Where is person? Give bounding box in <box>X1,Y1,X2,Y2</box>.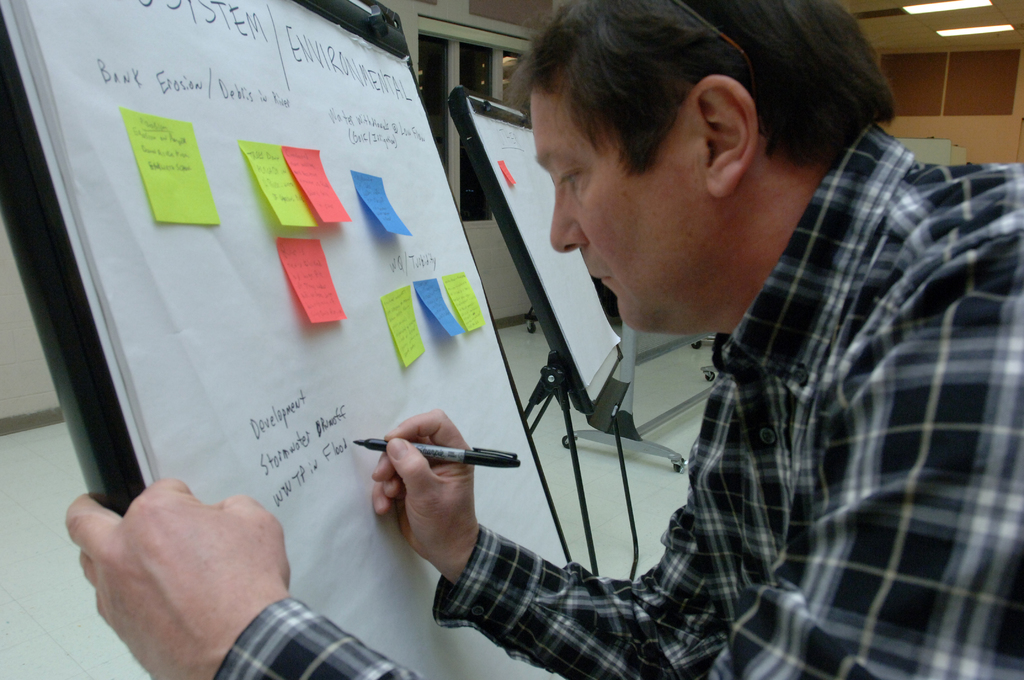
<box>62,0,1023,679</box>.
